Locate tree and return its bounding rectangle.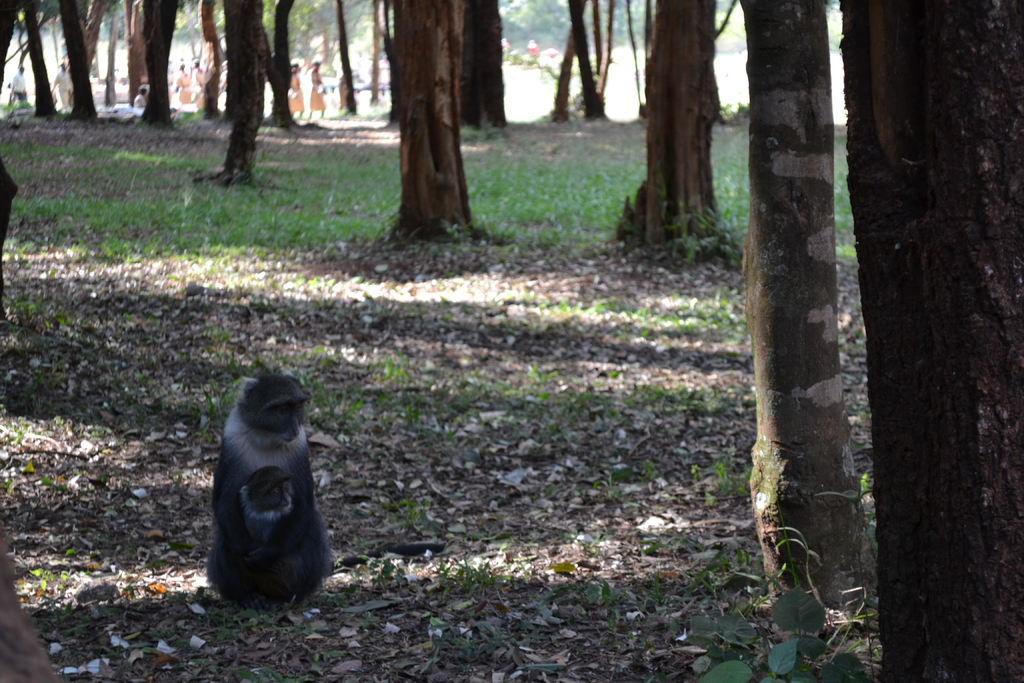
left=316, top=0, right=362, bottom=119.
